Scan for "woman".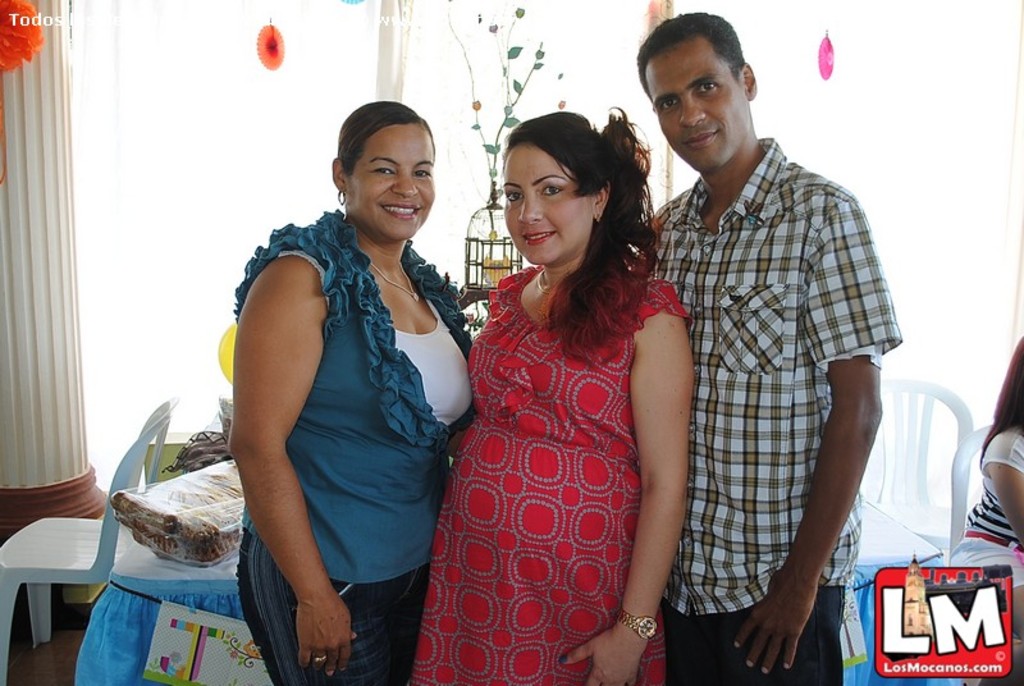
Scan result: <bbox>948, 328, 1023, 645</bbox>.
